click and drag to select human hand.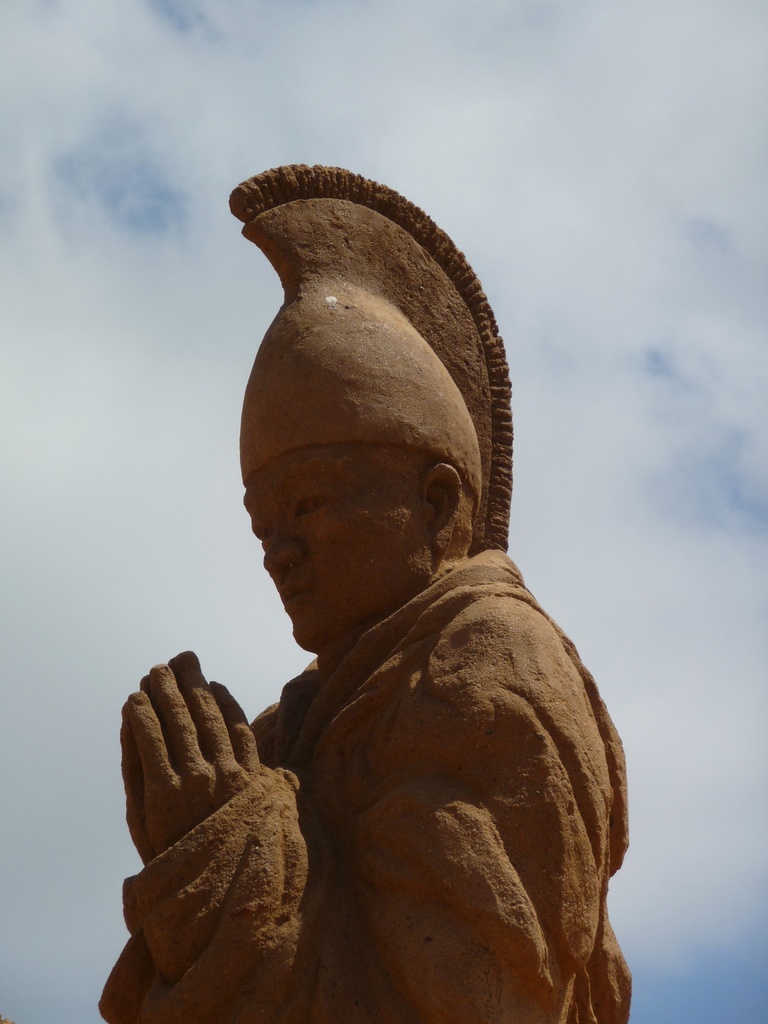
Selection: 121 652 180 865.
